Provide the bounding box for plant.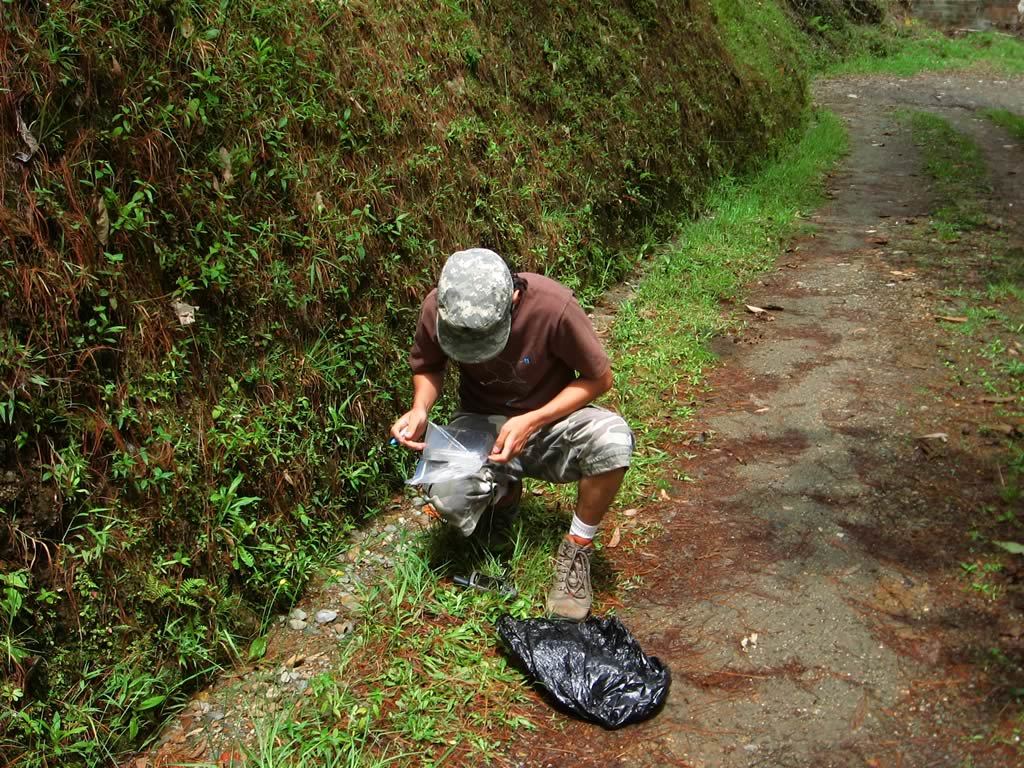
left=413, top=581, right=476, bottom=626.
